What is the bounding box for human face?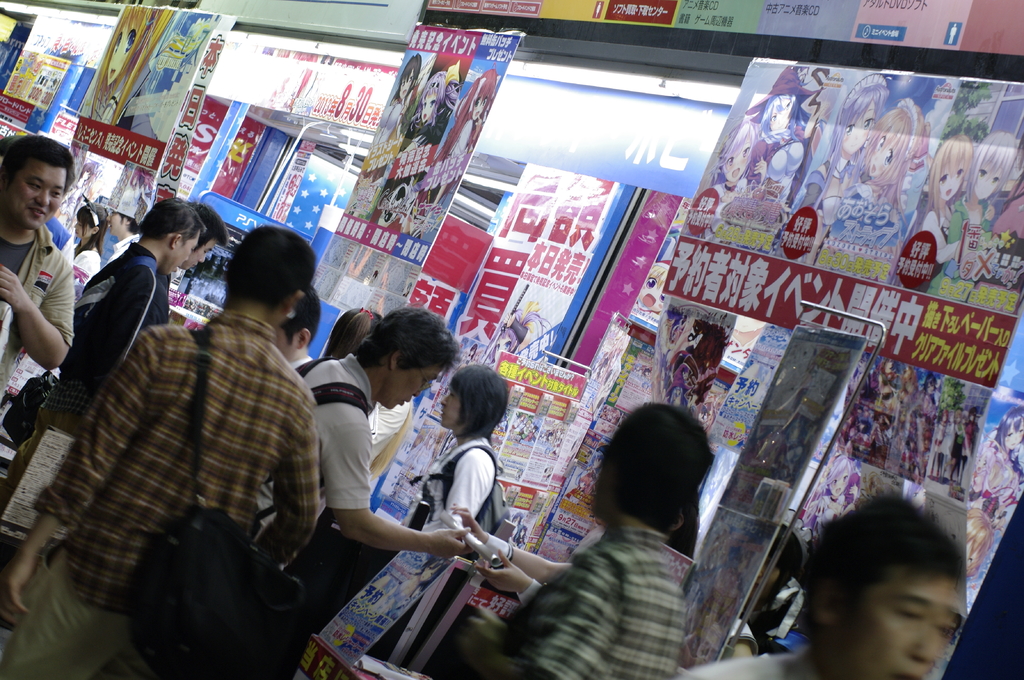
box=[106, 212, 124, 235].
